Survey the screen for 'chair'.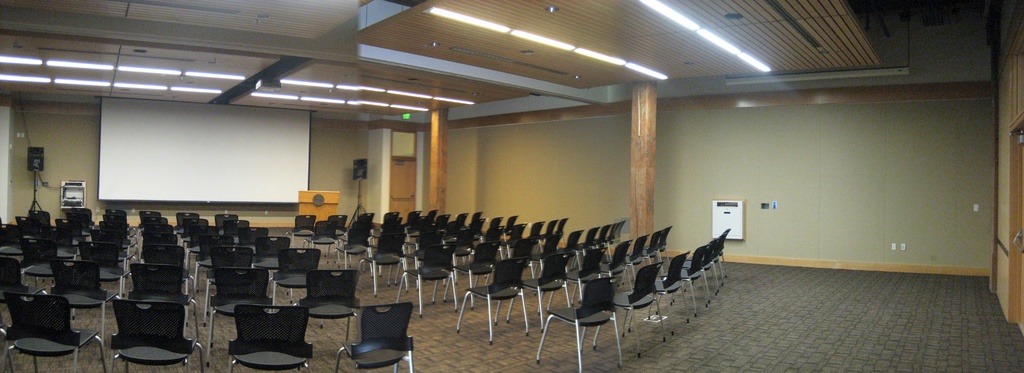
Survey found: box(122, 261, 204, 356).
